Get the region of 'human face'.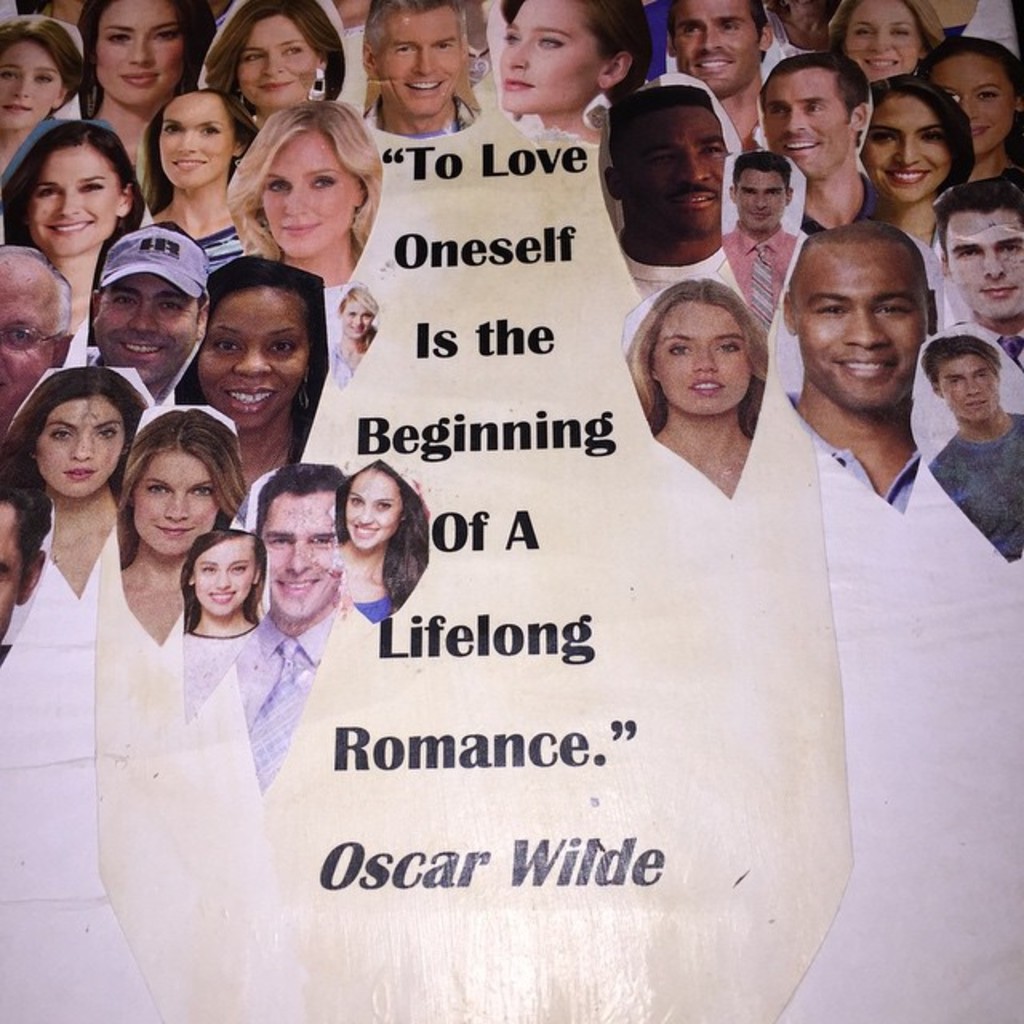
<bbox>747, 166, 794, 226</bbox>.
